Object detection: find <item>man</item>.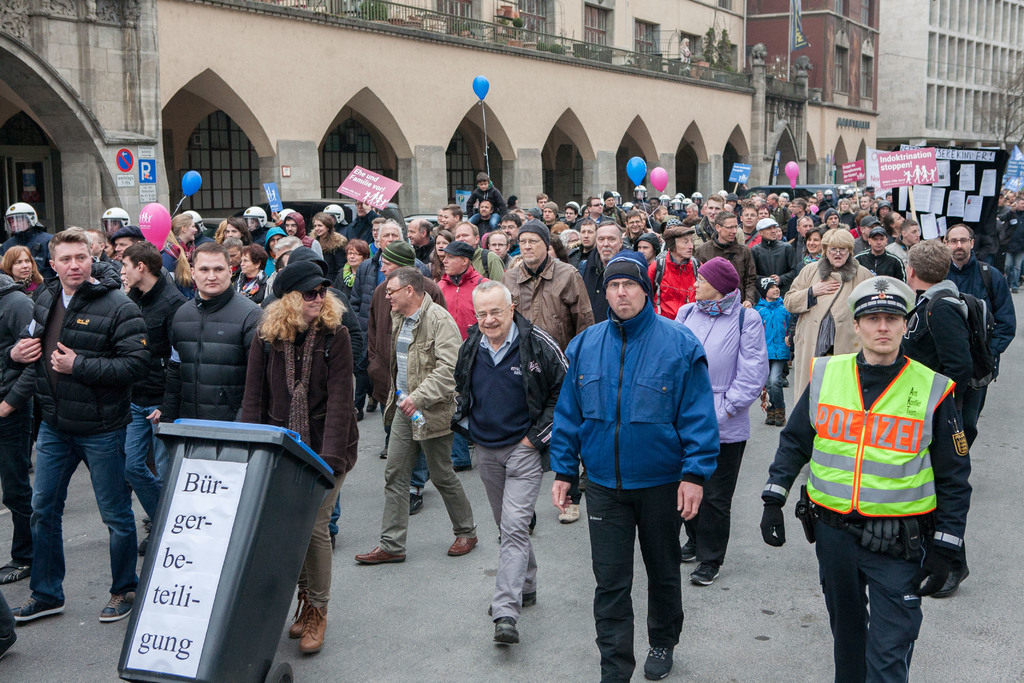
(943, 224, 1018, 418).
